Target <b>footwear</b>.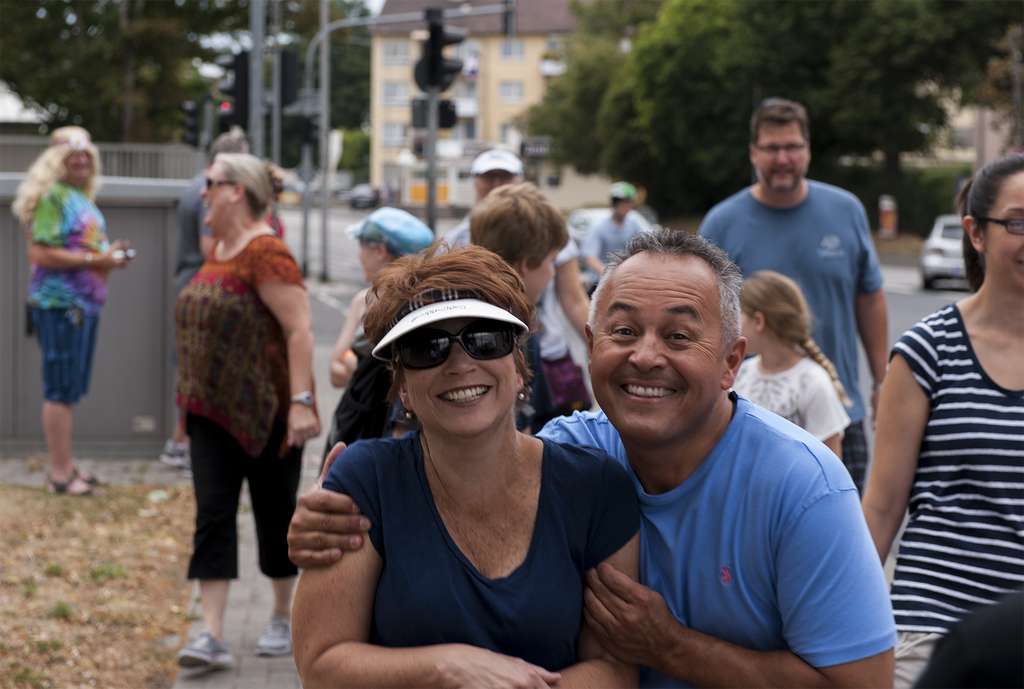
Target region: x1=160 y1=439 x2=189 y2=467.
